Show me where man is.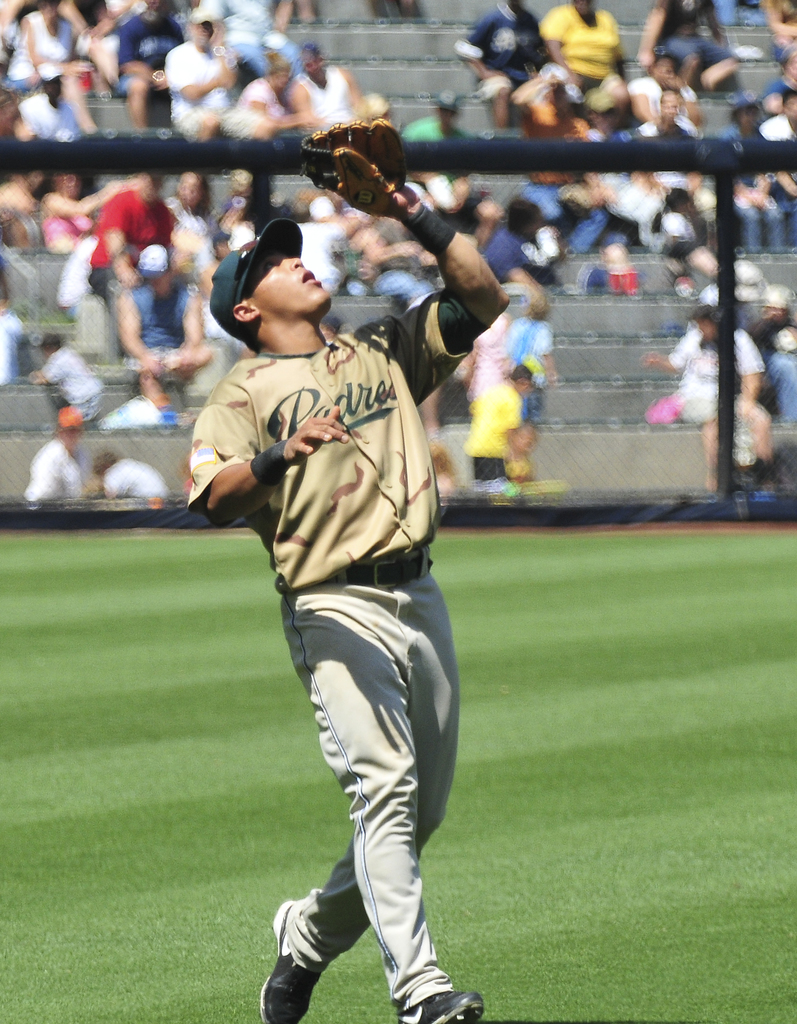
man is at (17, 60, 90, 142).
